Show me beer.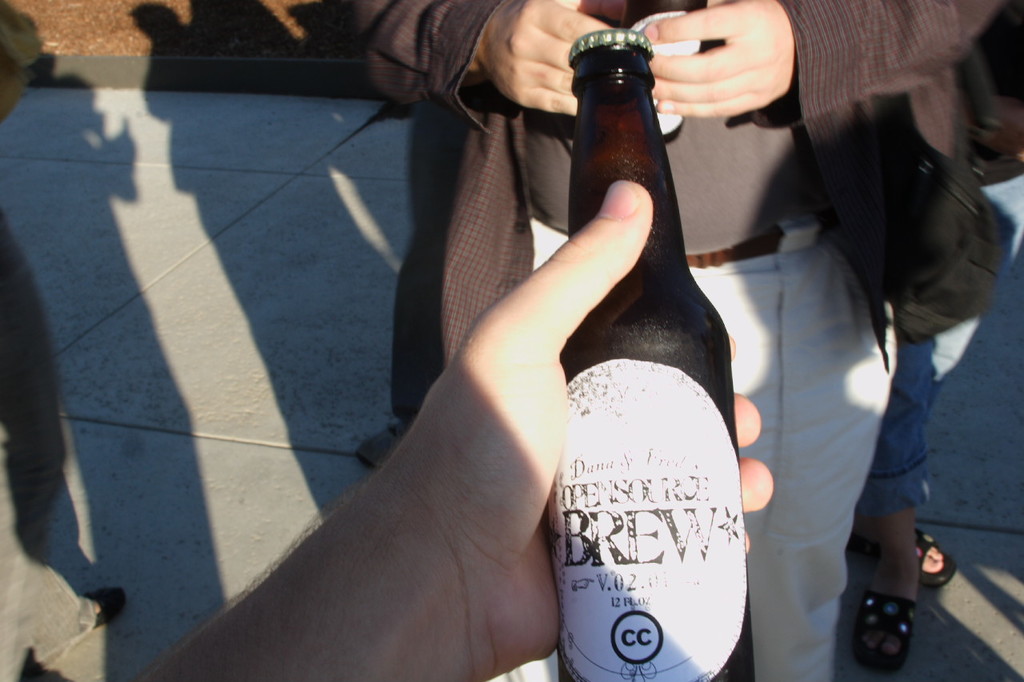
beer is here: bbox=[552, 27, 755, 681].
